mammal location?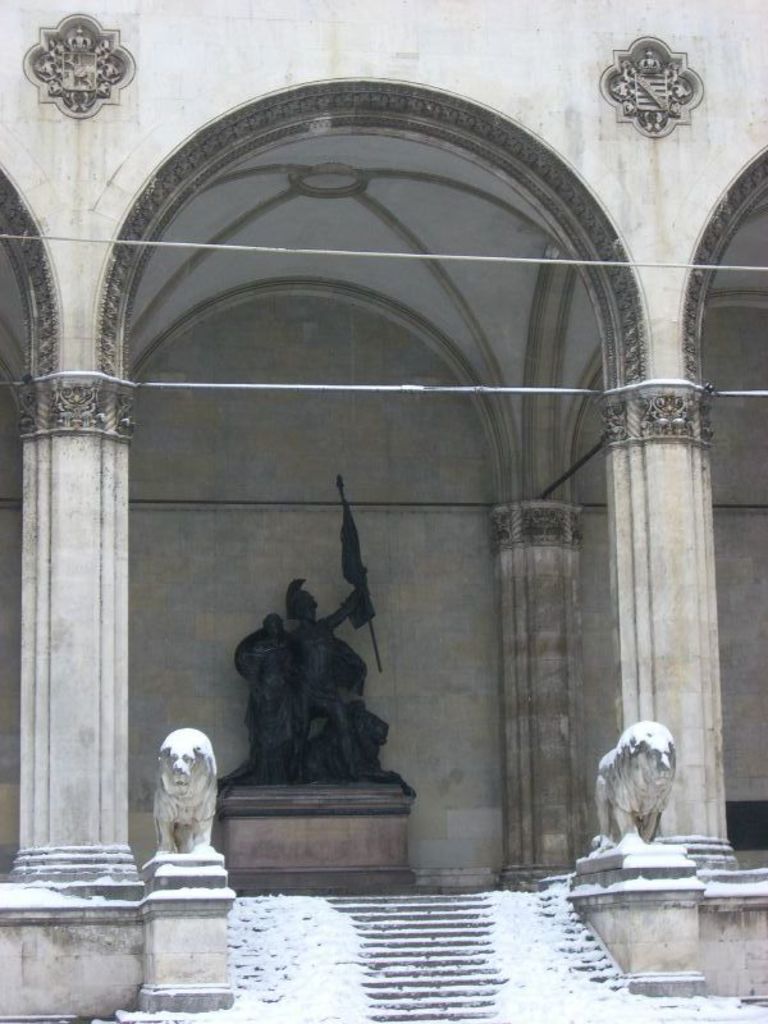
[591, 723, 678, 856]
